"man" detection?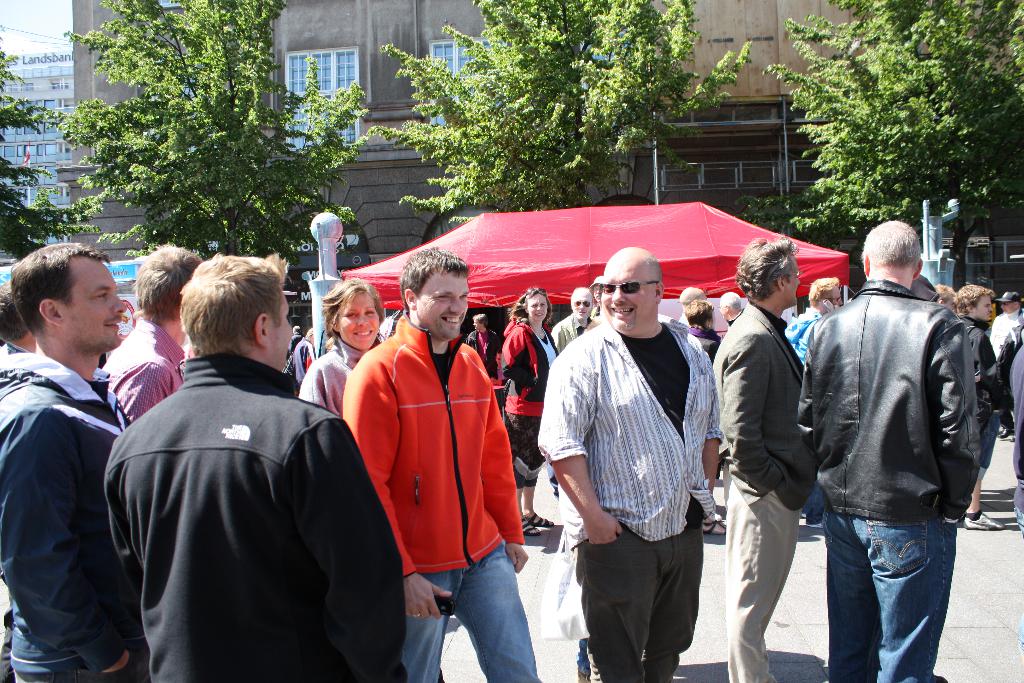
[left=0, top=241, right=136, bottom=682]
